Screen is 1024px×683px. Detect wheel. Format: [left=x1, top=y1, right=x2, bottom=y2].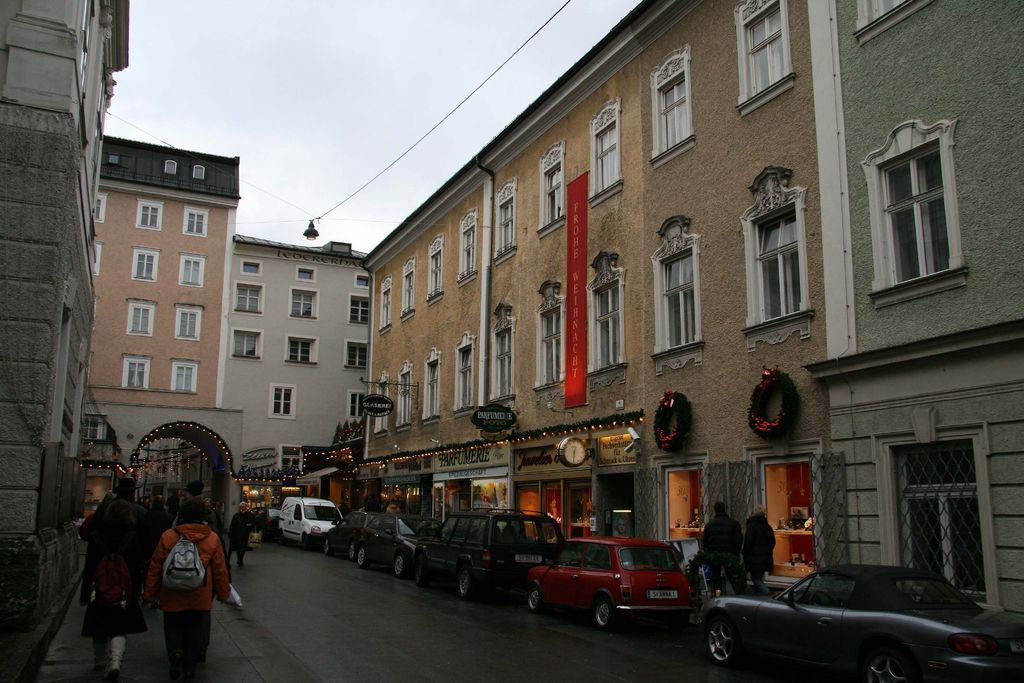
[left=527, top=586, right=542, bottom=611].
